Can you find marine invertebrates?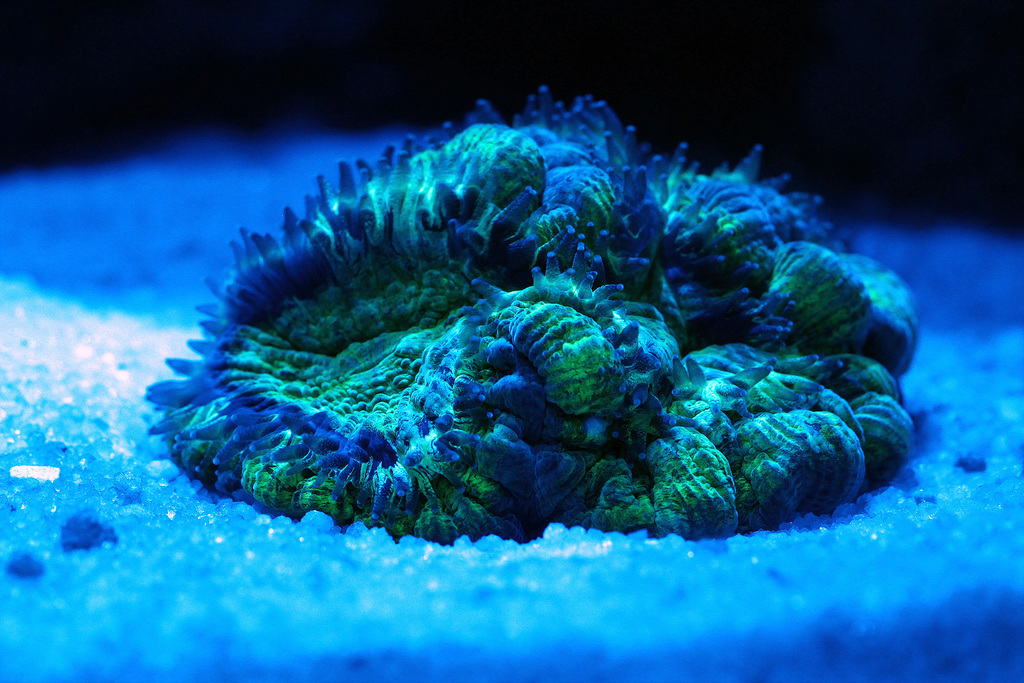
Yes, bounding box: x1=524 y1=68 x2=675 y2=293.
